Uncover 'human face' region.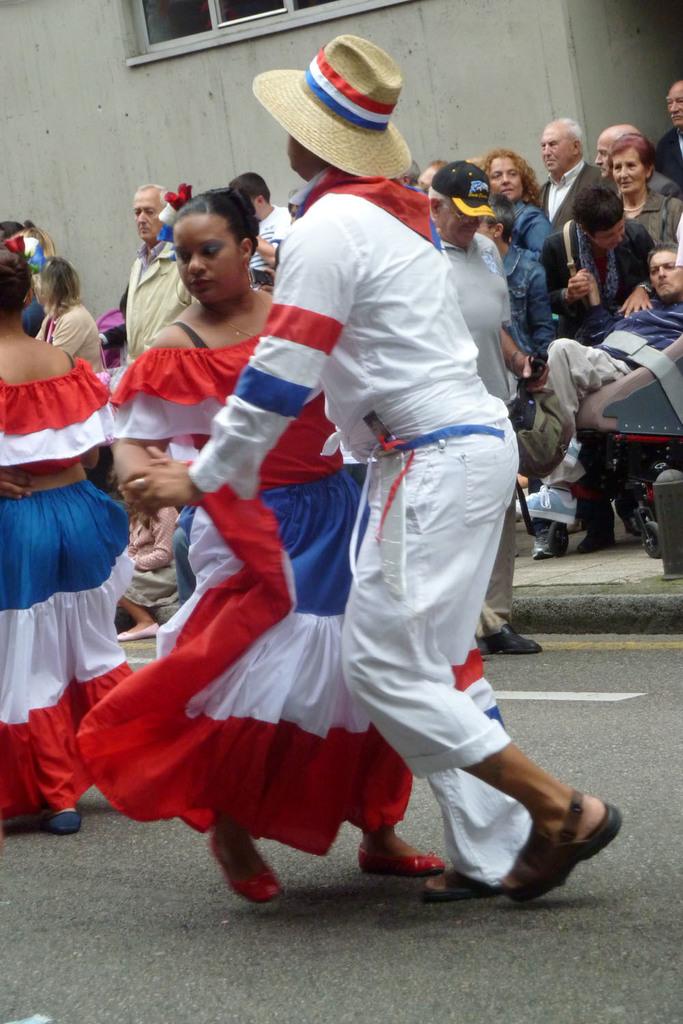
Uncovered: 539, 133, 569, 171.
